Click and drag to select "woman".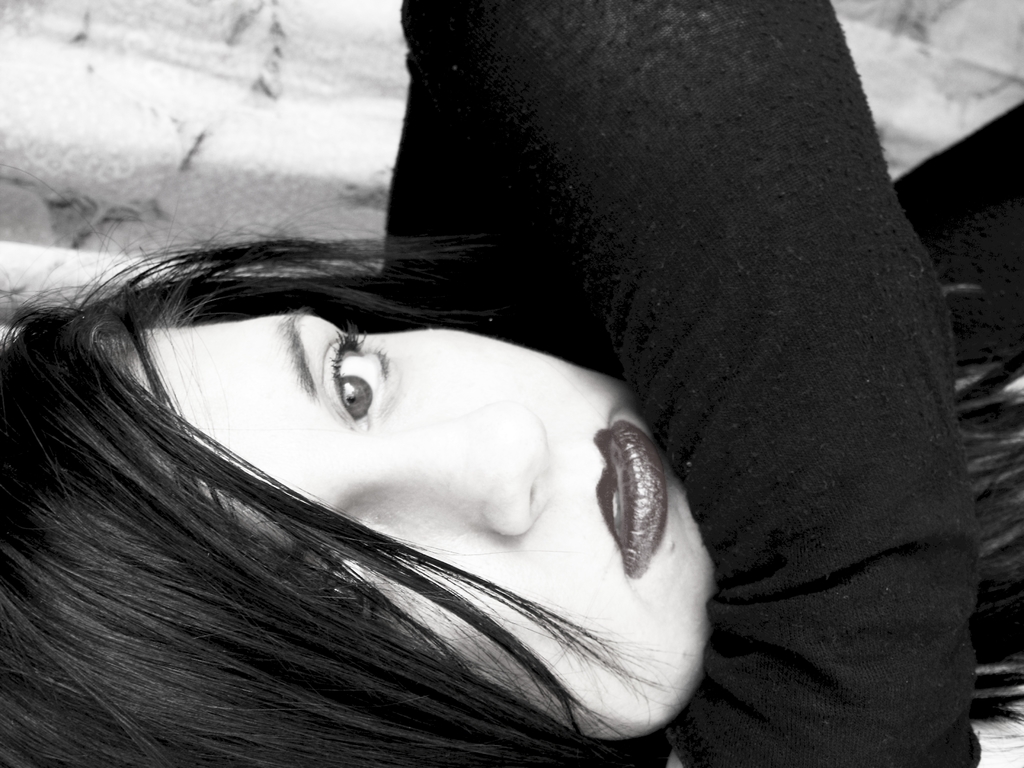
Selection: box(0, 0, 1023, 767).
